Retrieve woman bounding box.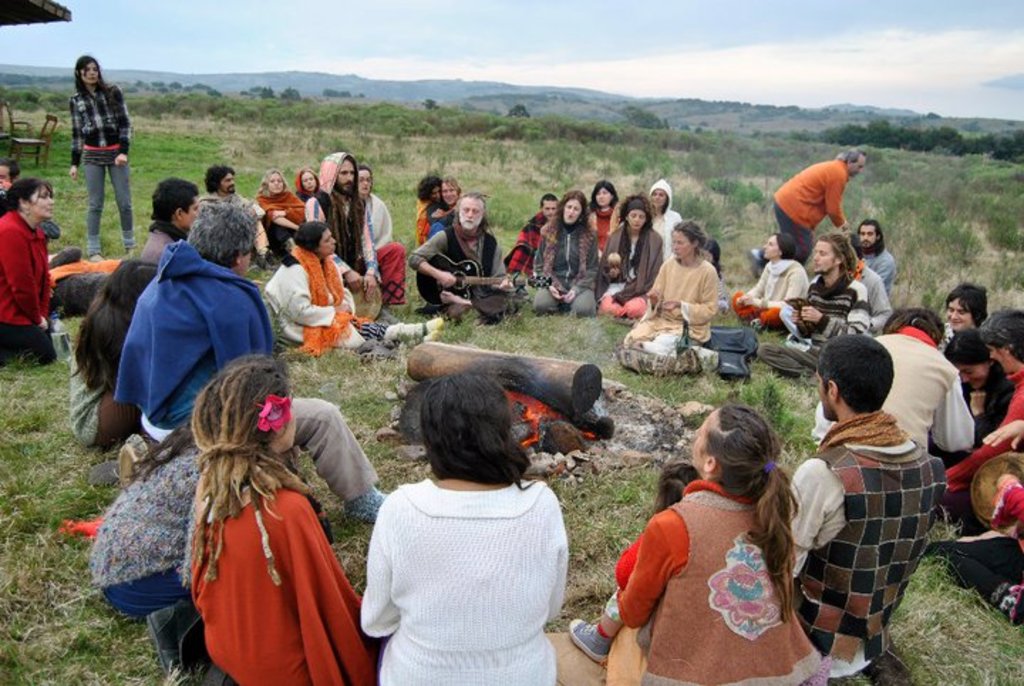
Bounding box: region(622, 215, 721, 366).
